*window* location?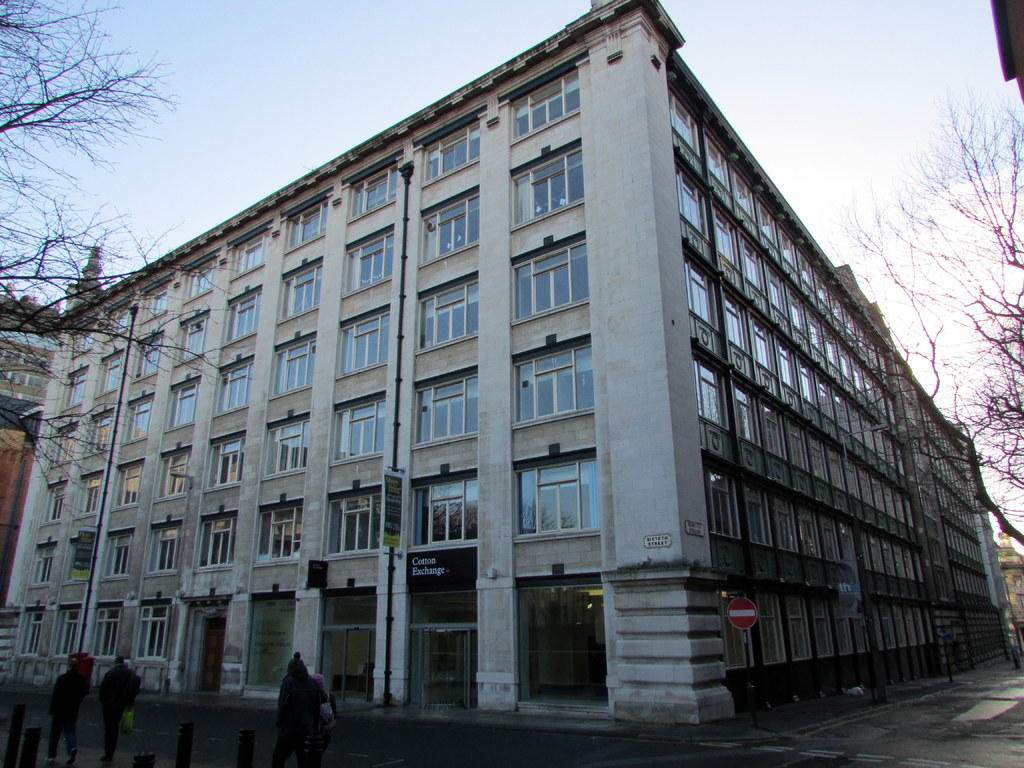
(x1=122, y1=396, x2=155, y2=446)
